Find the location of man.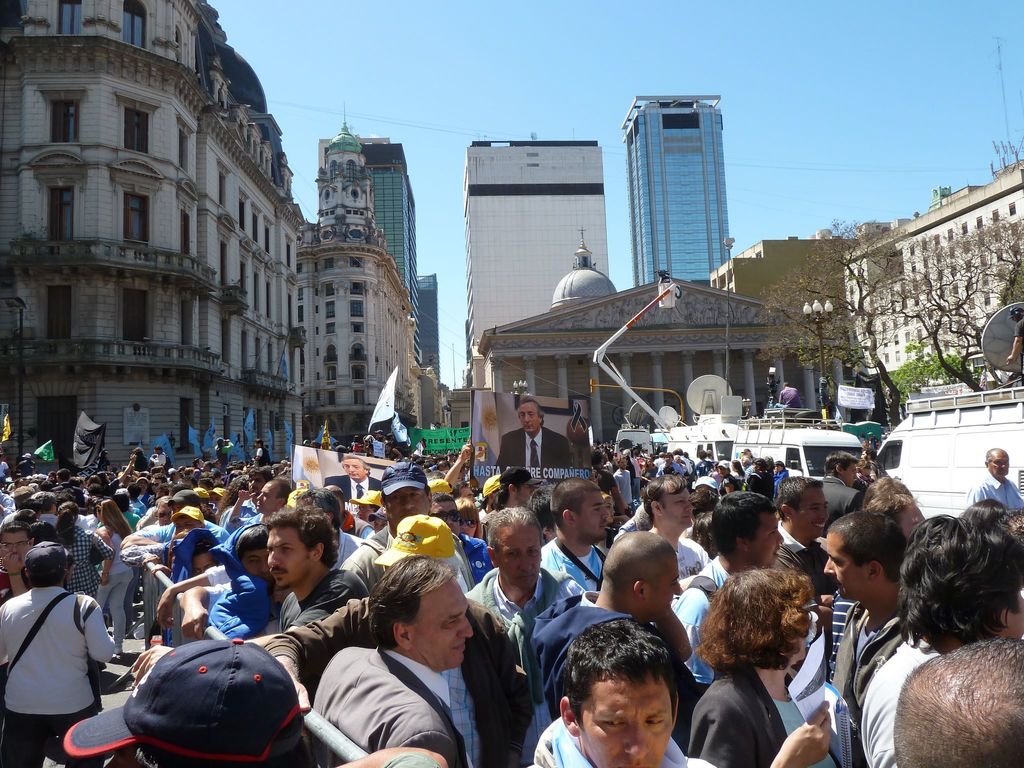
Location: locate(210, 438, 235, 471).
